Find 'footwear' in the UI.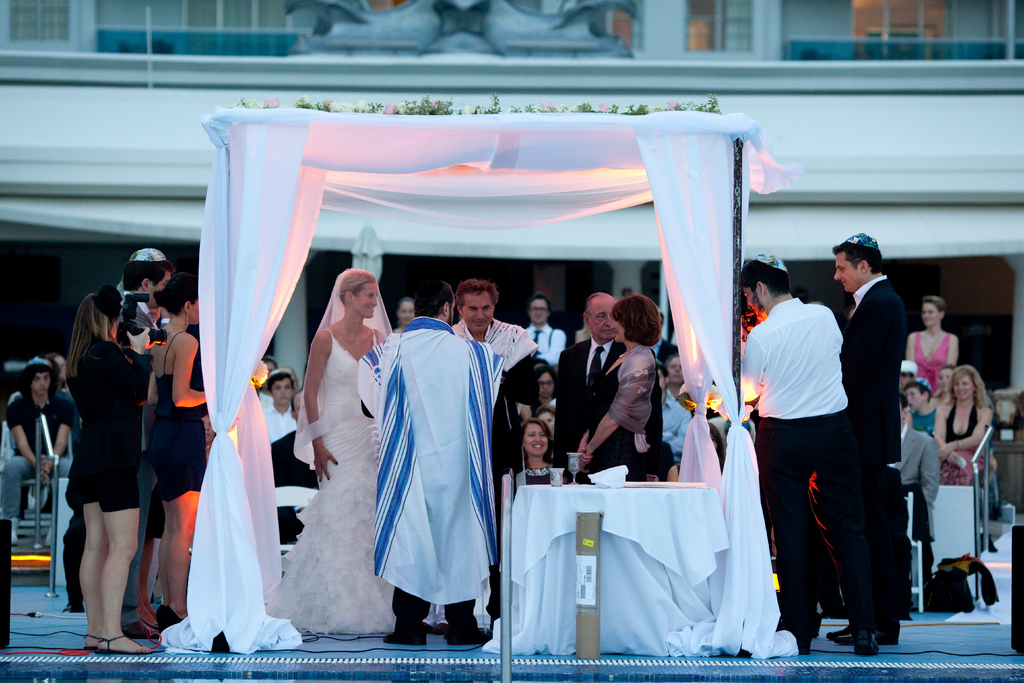
UI element at [left=97, top=636, right=152, bottom=655].
